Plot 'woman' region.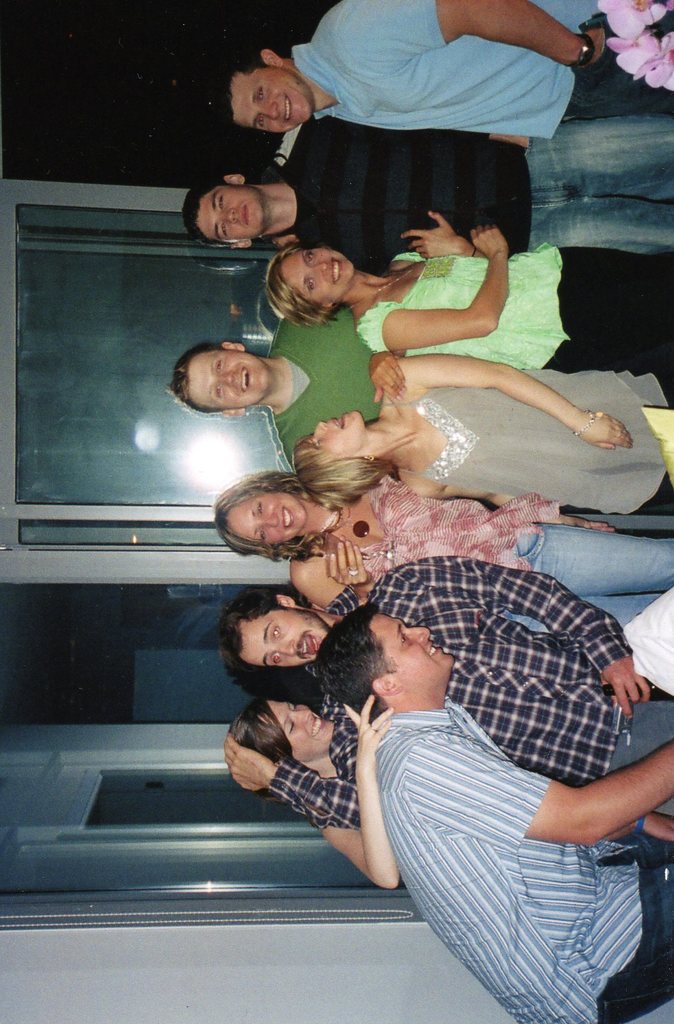
Plotted at left=227, top=689, right=406, bottom=893.
